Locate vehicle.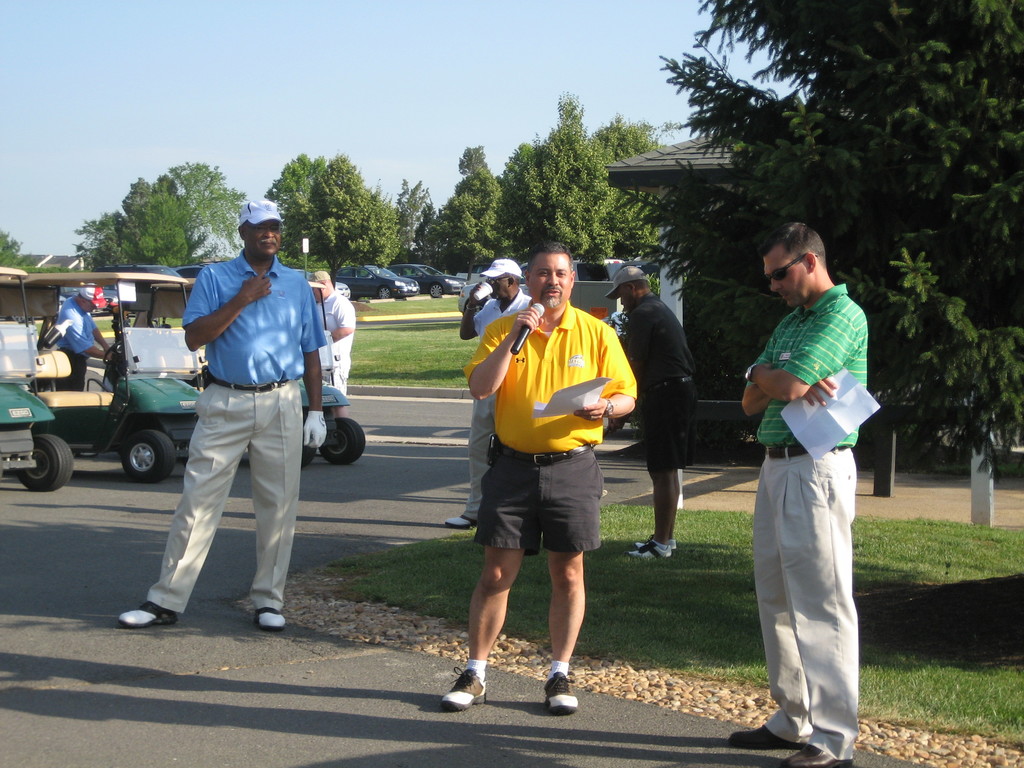
Bounding box: crop(123, 280, 368, 463).
